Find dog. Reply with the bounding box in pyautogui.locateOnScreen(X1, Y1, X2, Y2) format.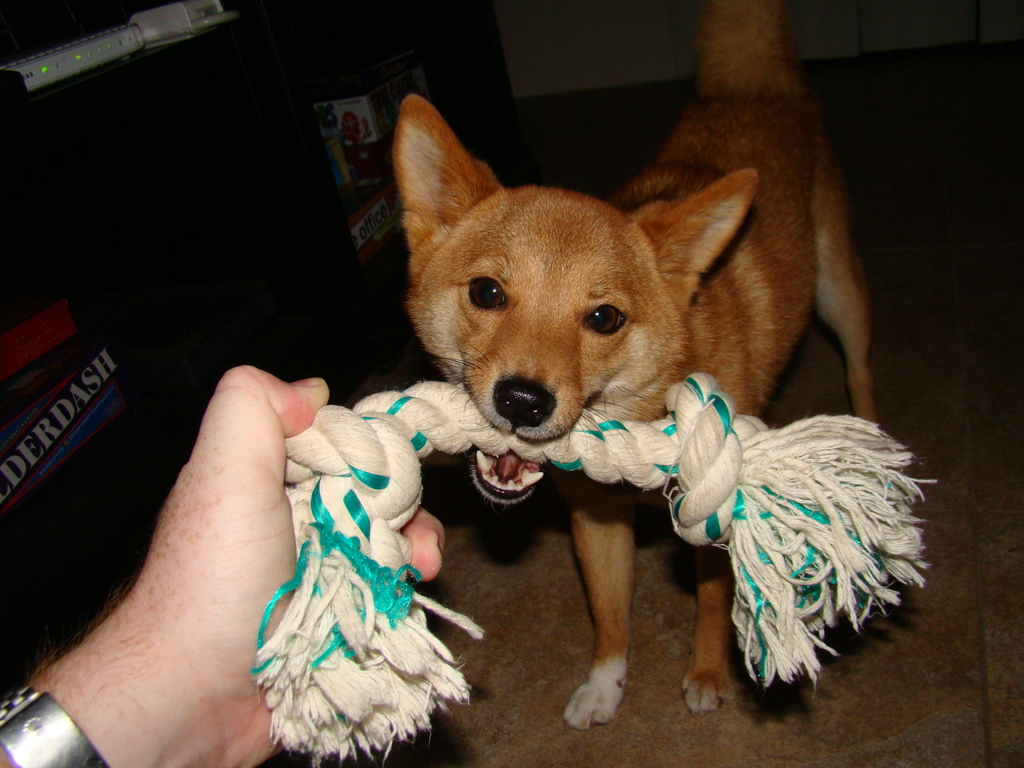
pyautogui.locateOnScreen(390, 0, 879, 735).
